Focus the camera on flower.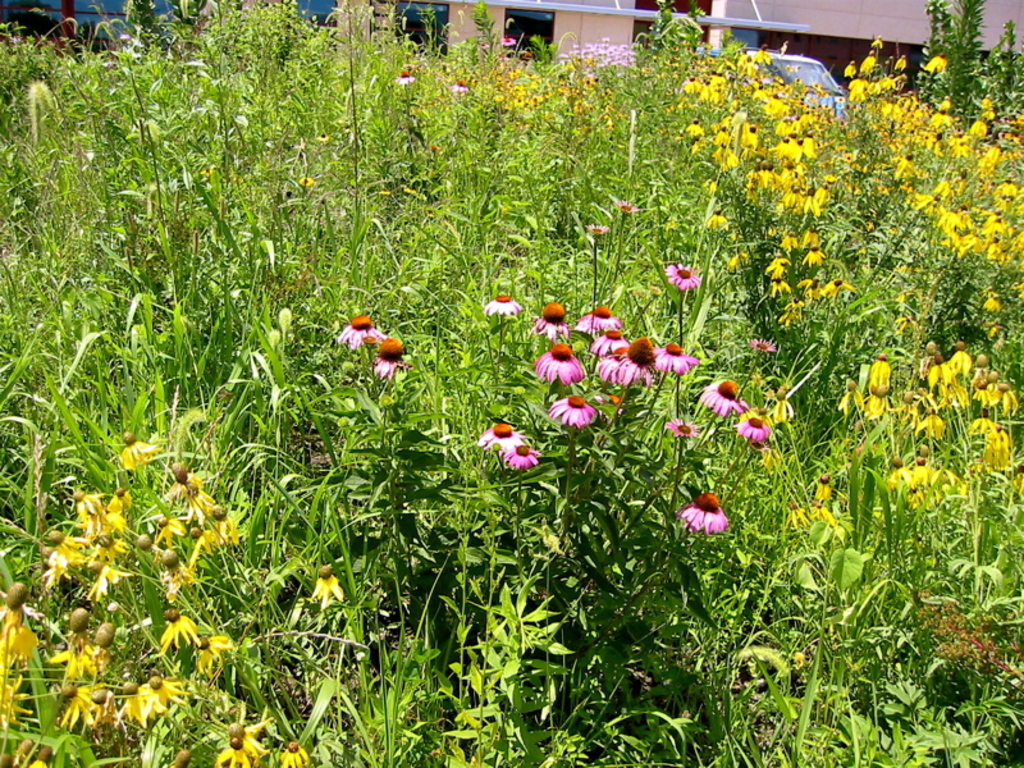
Focus region: pyautogui.locateOnScreen(498, 38, 517, 45).
